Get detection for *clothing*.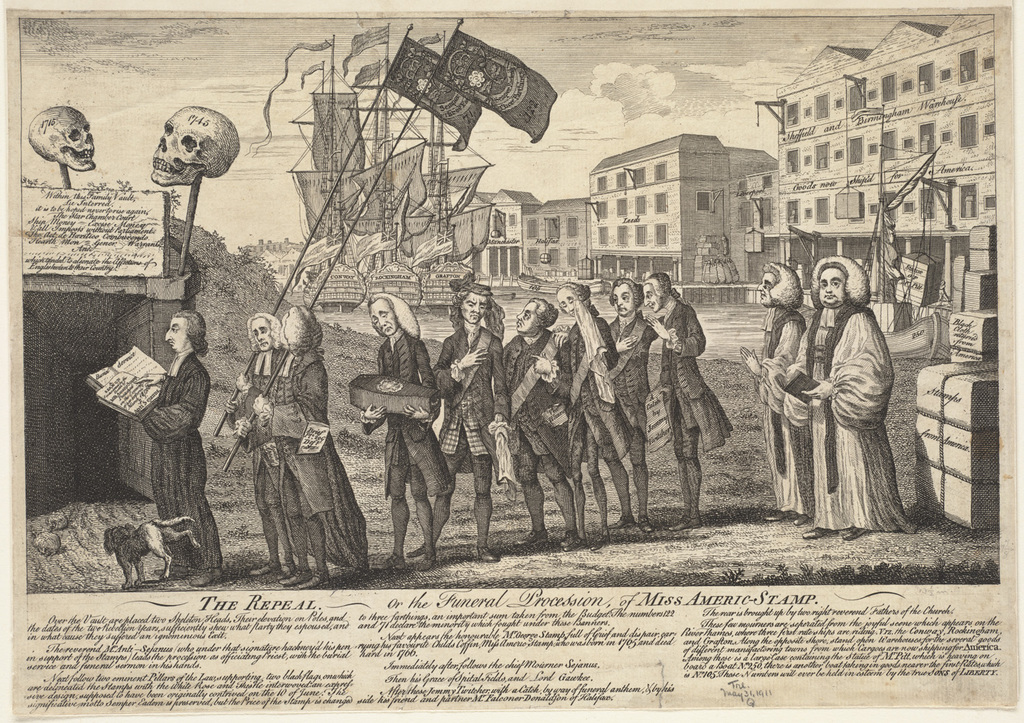
Detection: 502, 339, 585, 514.
